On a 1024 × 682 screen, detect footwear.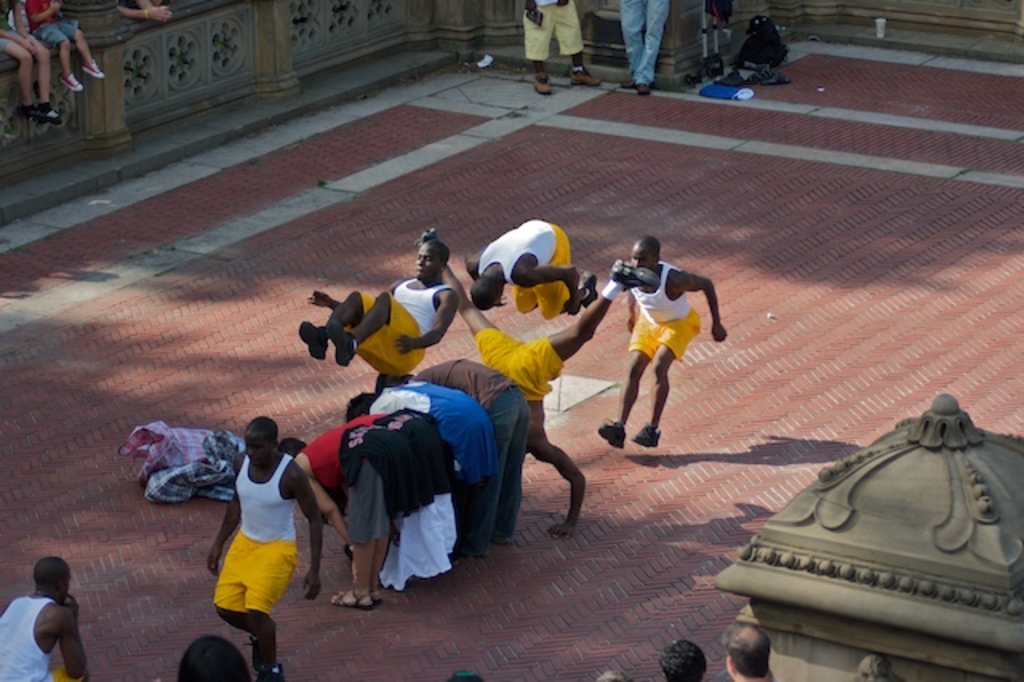
Rect(413, 226, 434, 253).
